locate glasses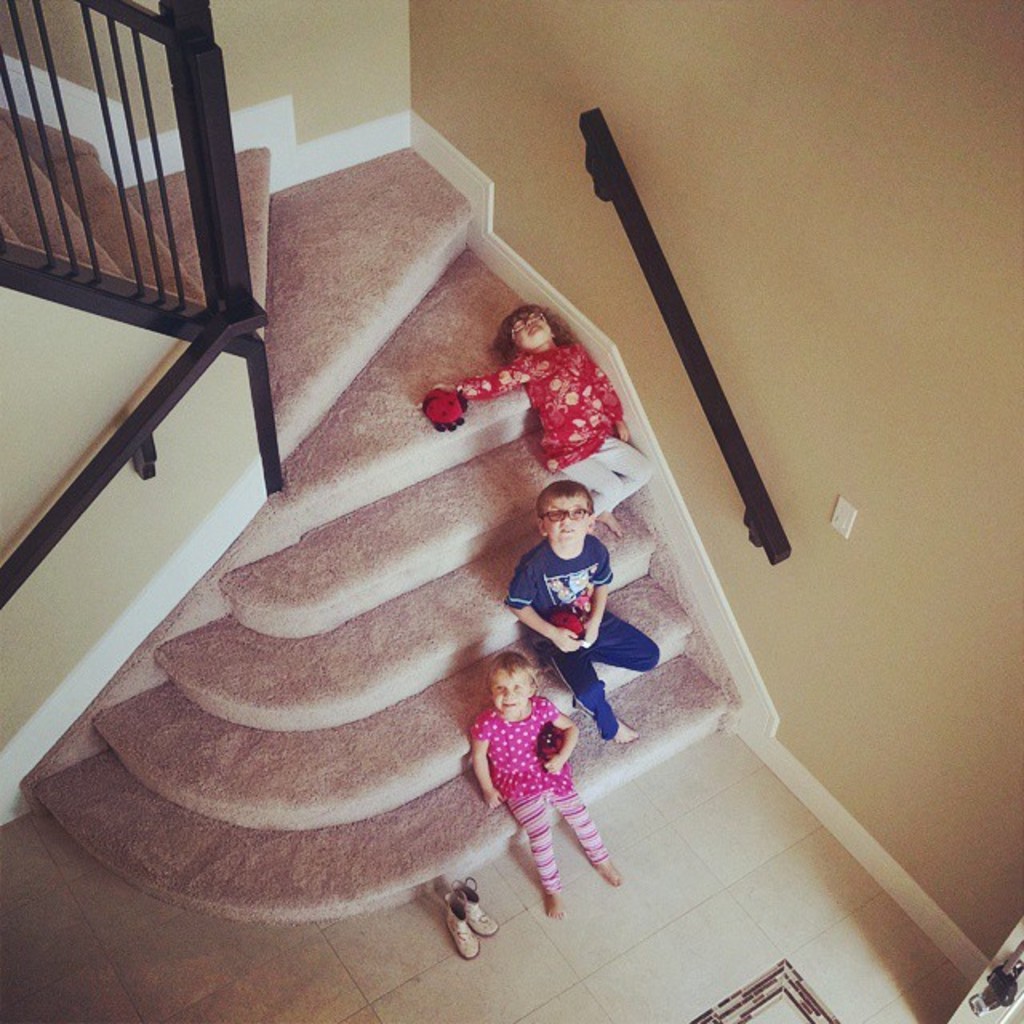
box(542, 501, 600, 523)
